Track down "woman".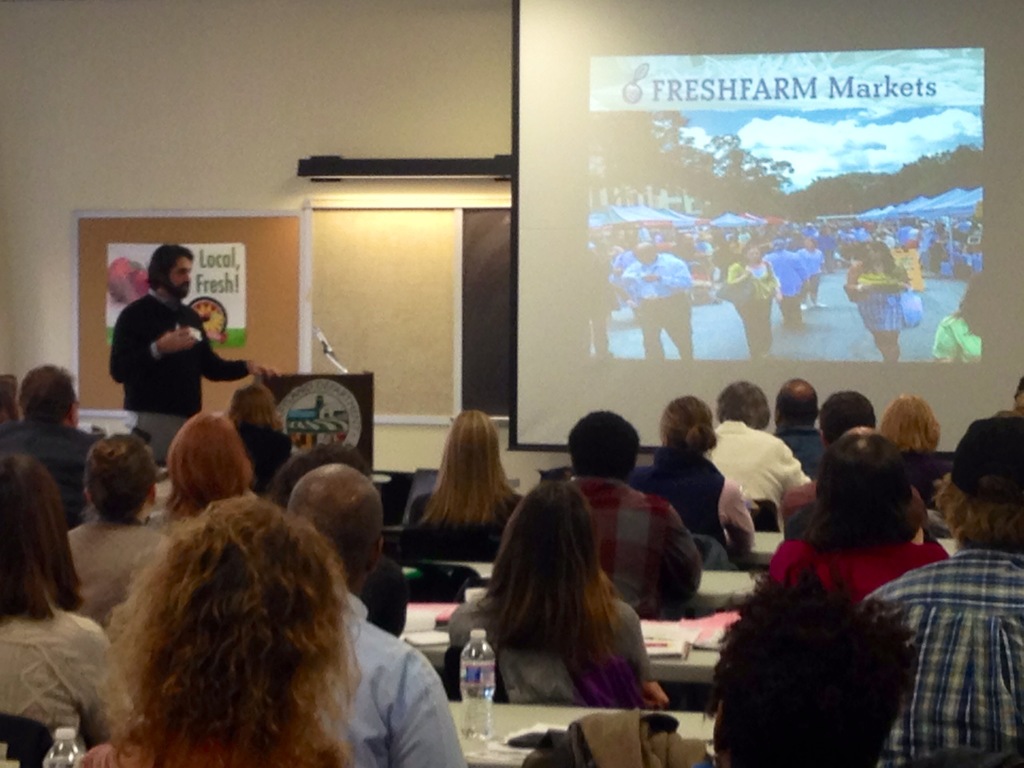
Tracked to {"left": 56, "top": 436, "right": 174, "bottom": 637}.
